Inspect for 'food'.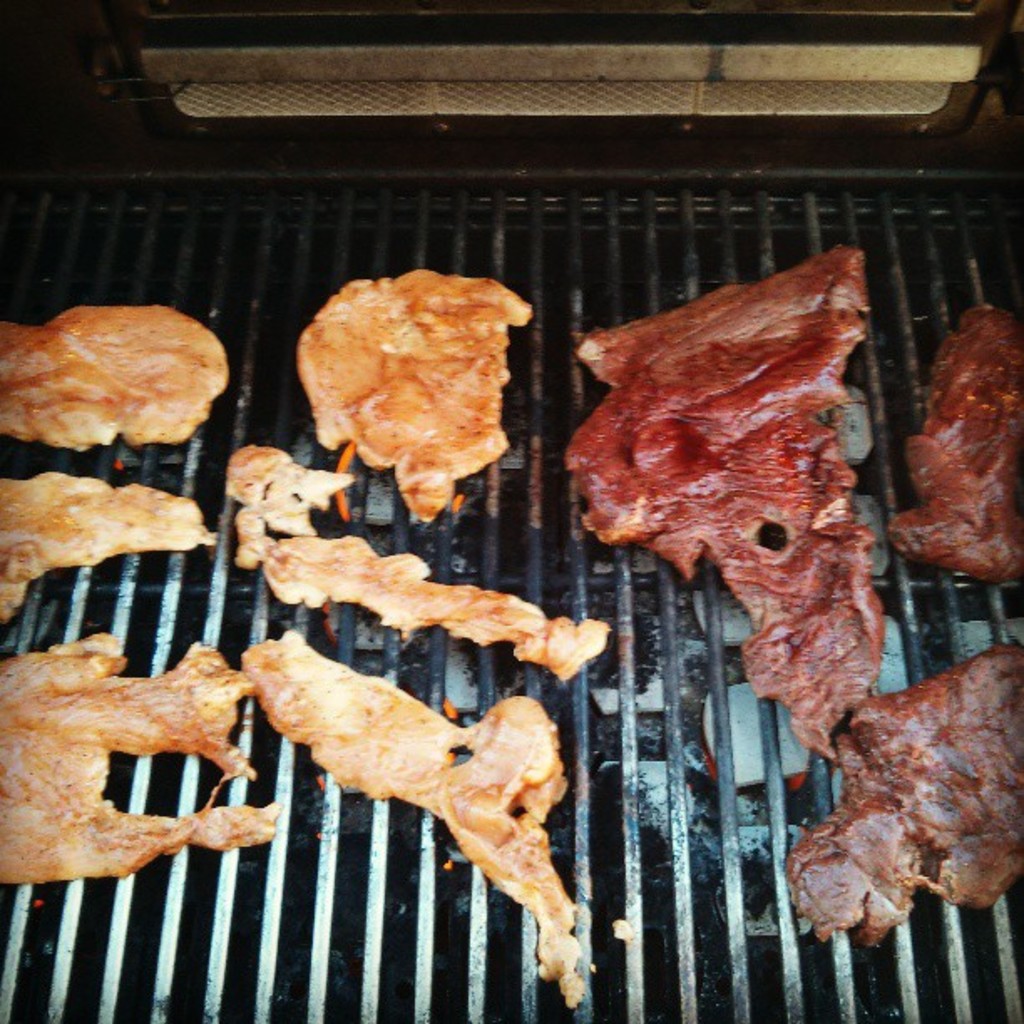
Inspection: {"x1": 557, "y1": 244, "x2": 888, "y2": 765}.
